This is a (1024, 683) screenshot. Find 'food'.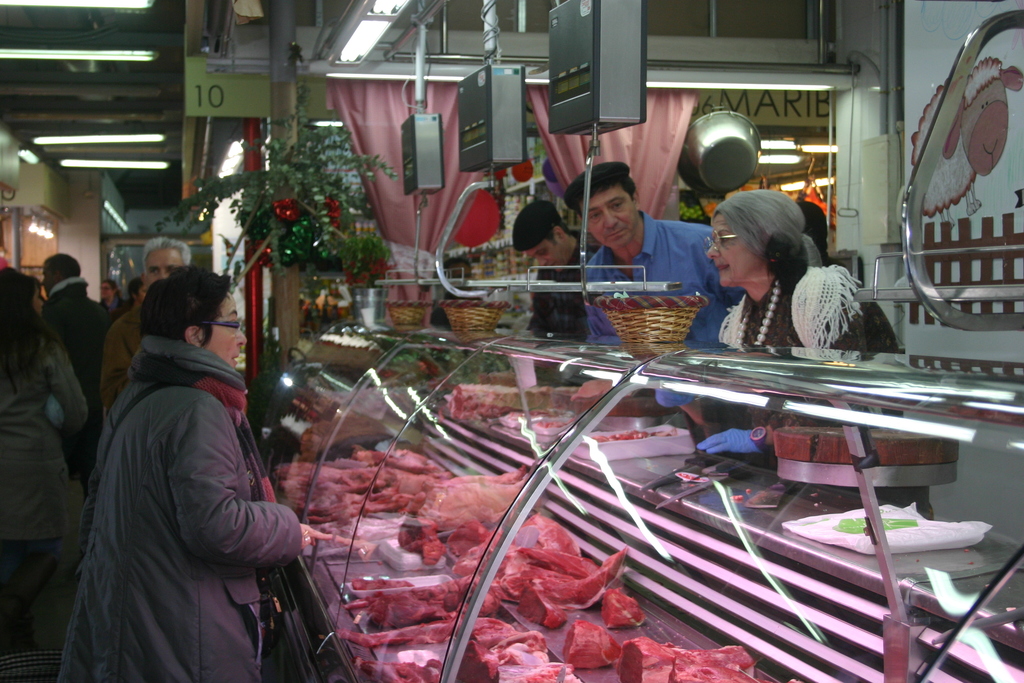
Bounding box: left=504, top=400, right=573, bottom=438.
